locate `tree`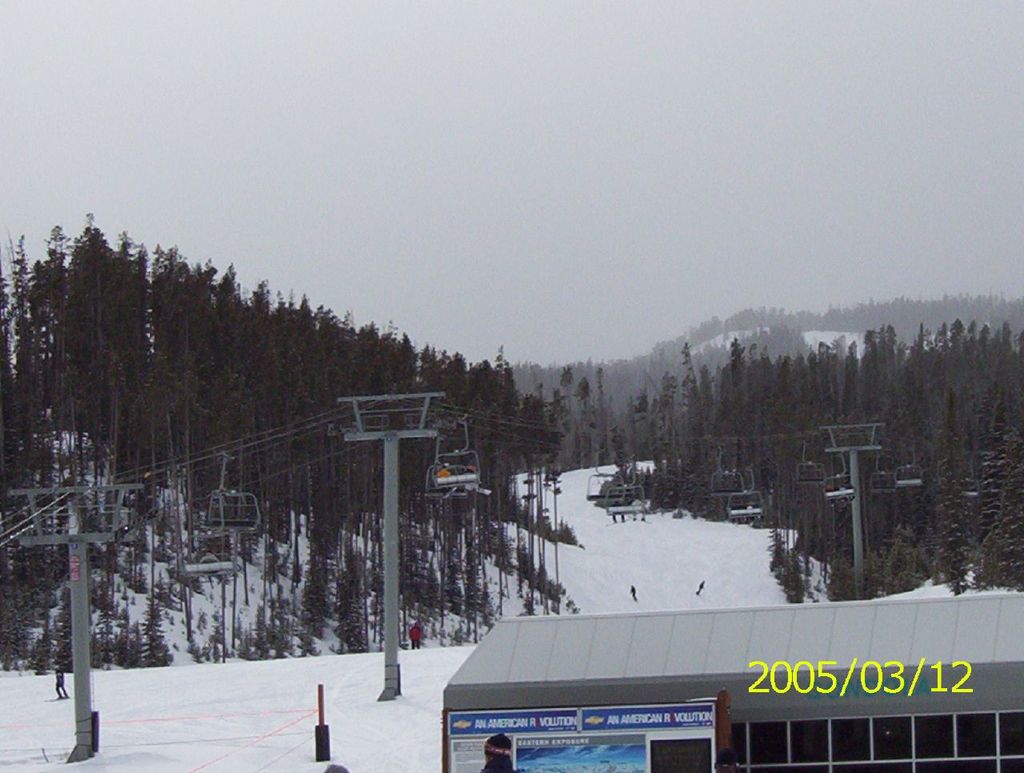
[269, 284, 349, 538]
